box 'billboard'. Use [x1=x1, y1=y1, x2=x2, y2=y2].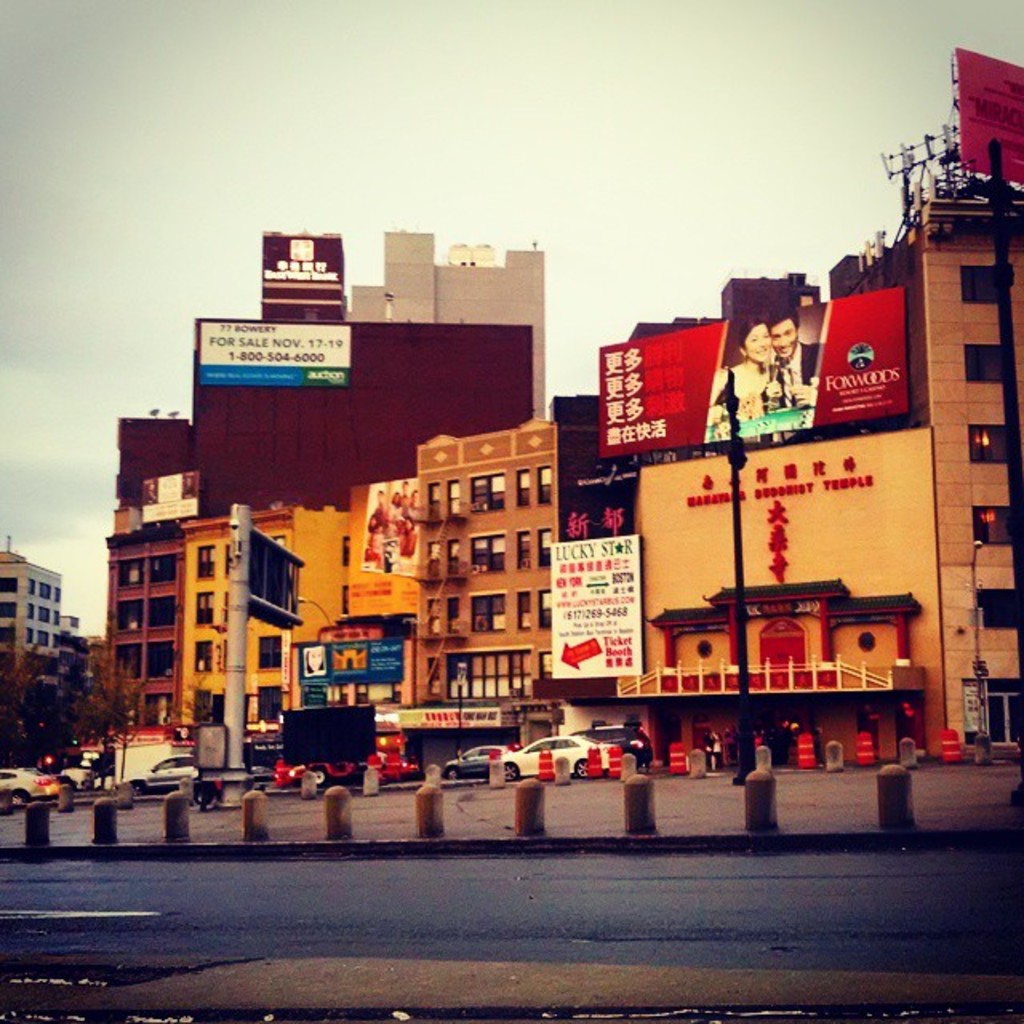
[x1=595, y1=301, x2=912, y2=448].
